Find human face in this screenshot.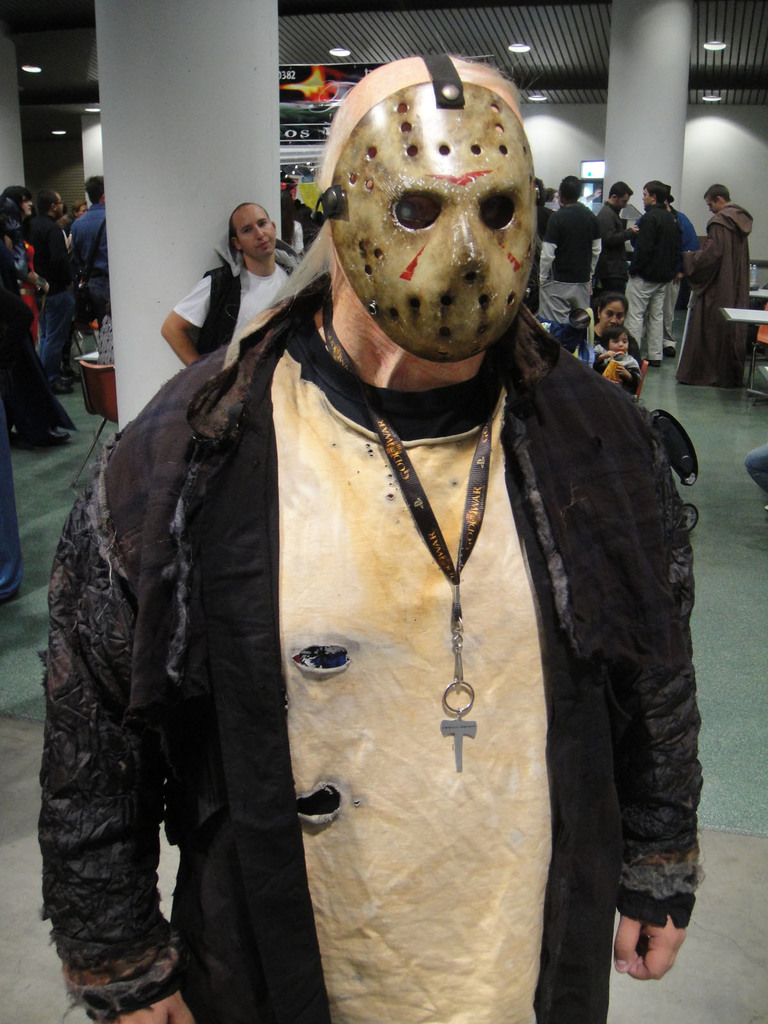
The bounding box for human face is <bbox>608, 331, 632, 357</bbox>.
